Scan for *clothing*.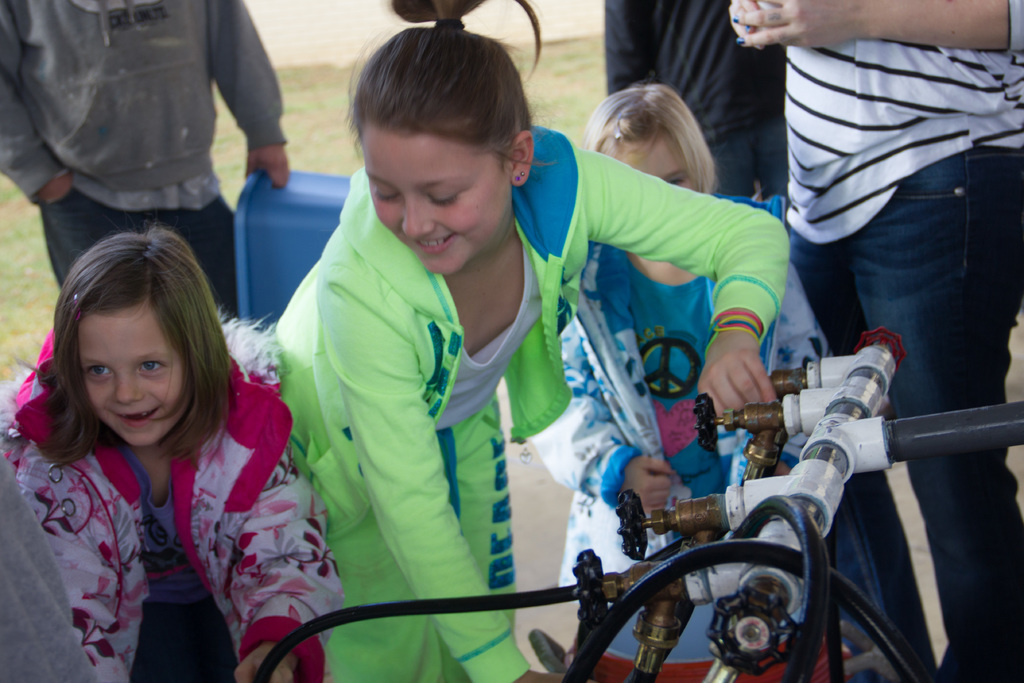
Scan result: bbox=[786, 0, 1023, 680].
